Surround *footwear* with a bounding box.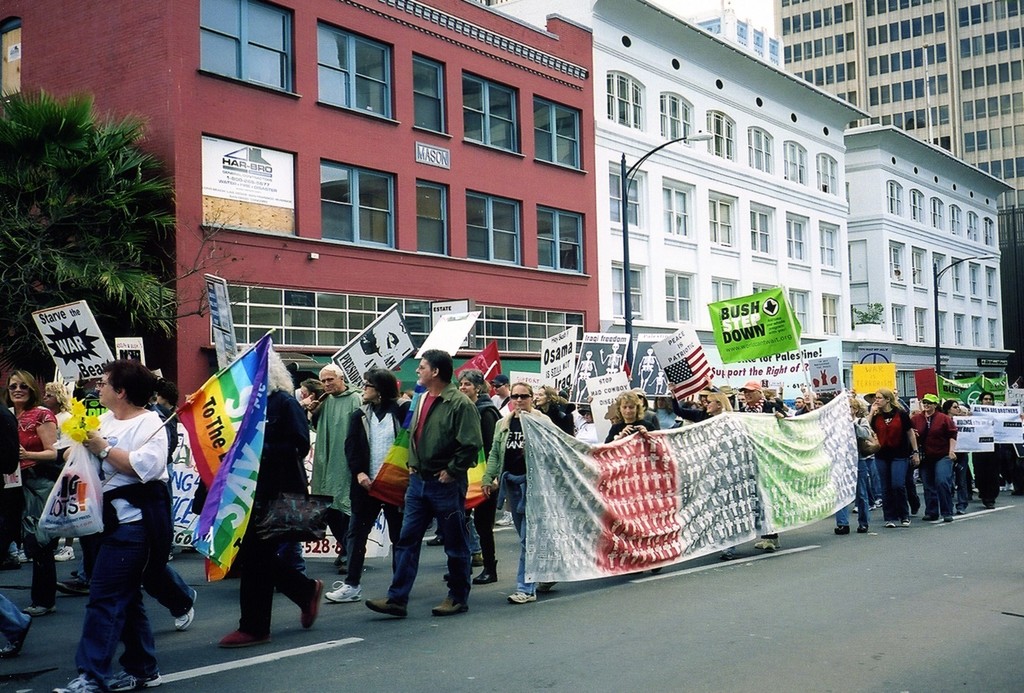
rect(20, 547, 33, 562).
